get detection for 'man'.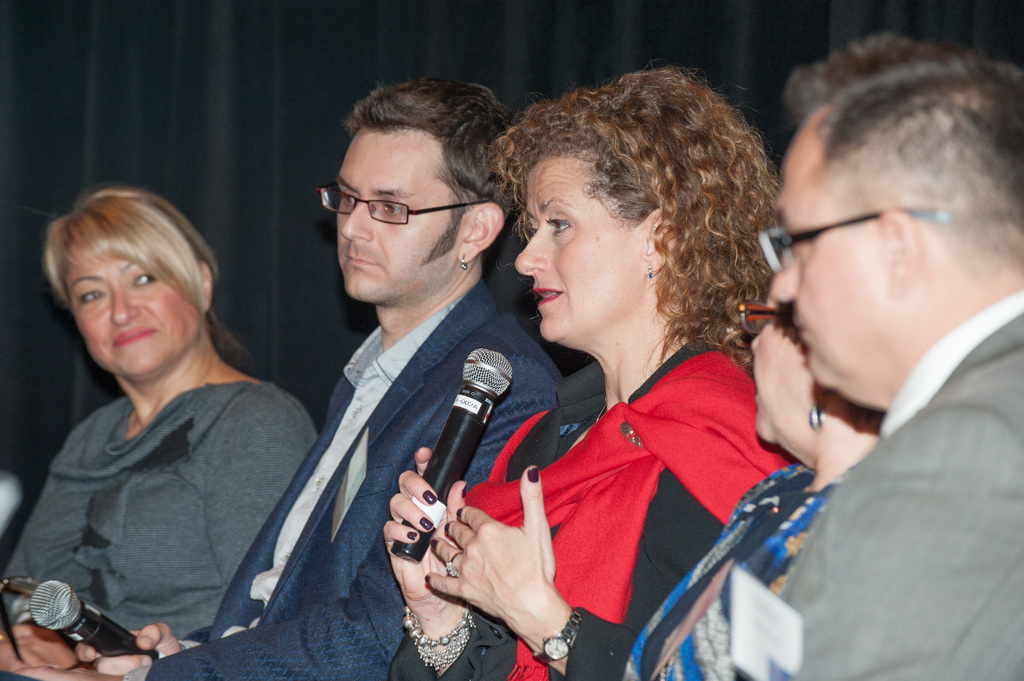
Detection: x1=0 y1=72 x2=564 y2=680.
